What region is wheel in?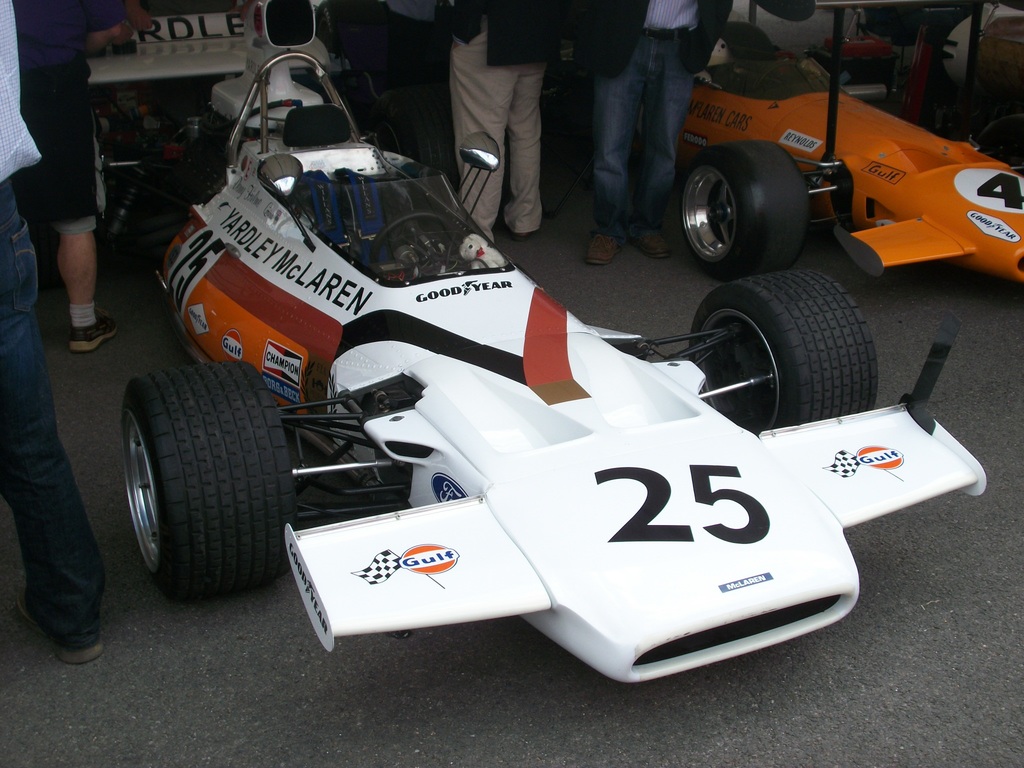
l=687, t=268, r=879, b=434.
